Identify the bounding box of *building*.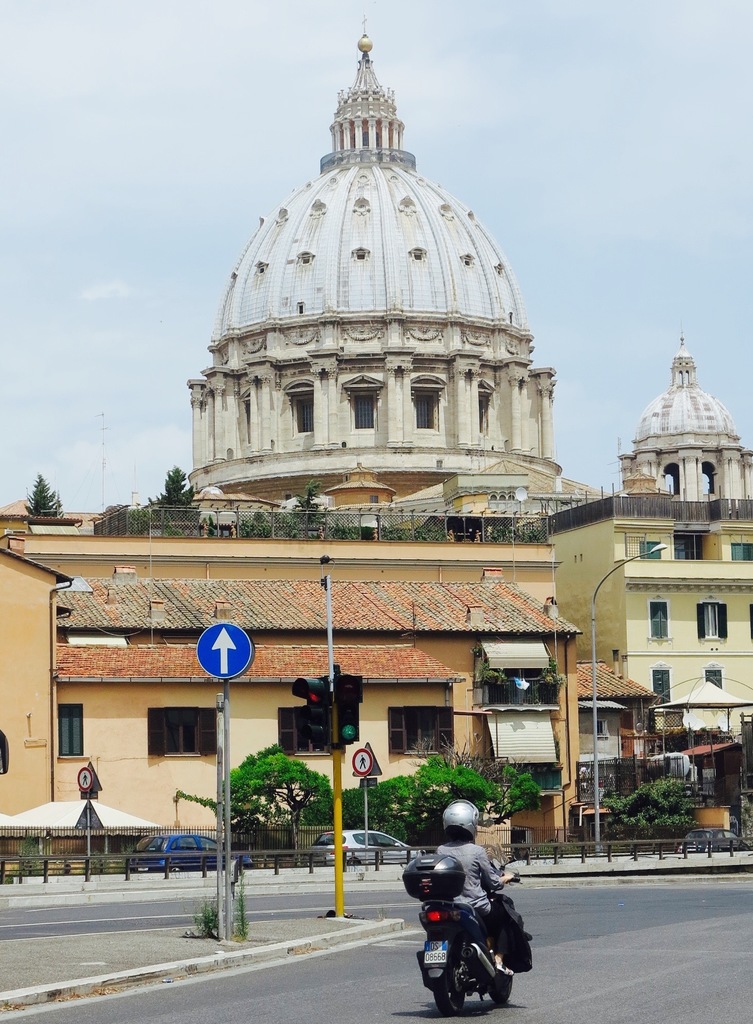
553:496:752:732.
